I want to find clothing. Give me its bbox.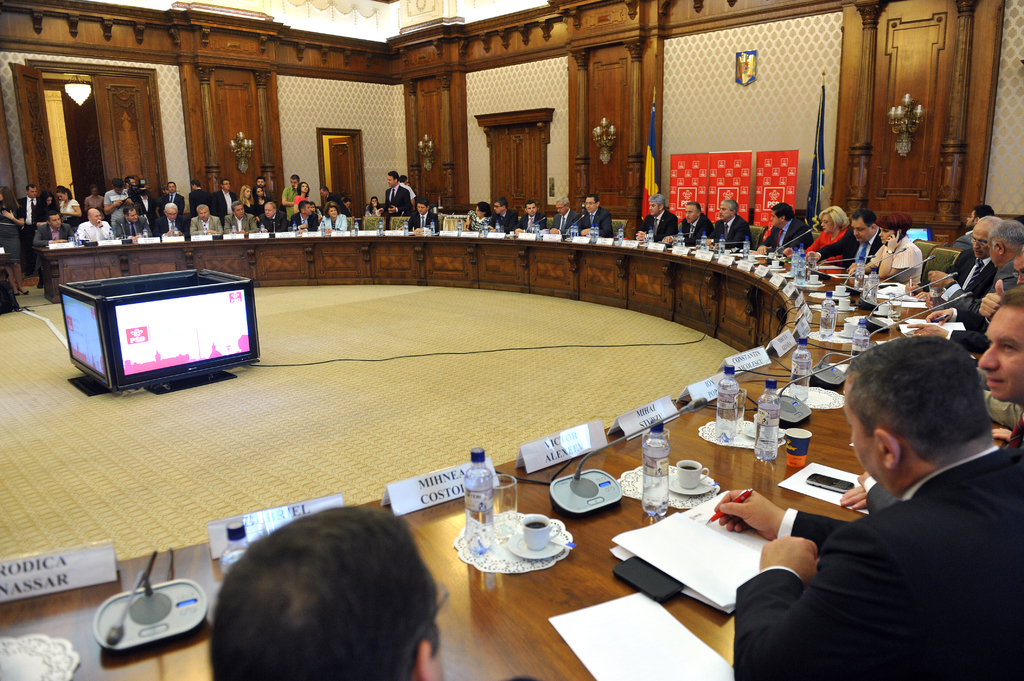
bbox=(804, 229, 847, 285).
